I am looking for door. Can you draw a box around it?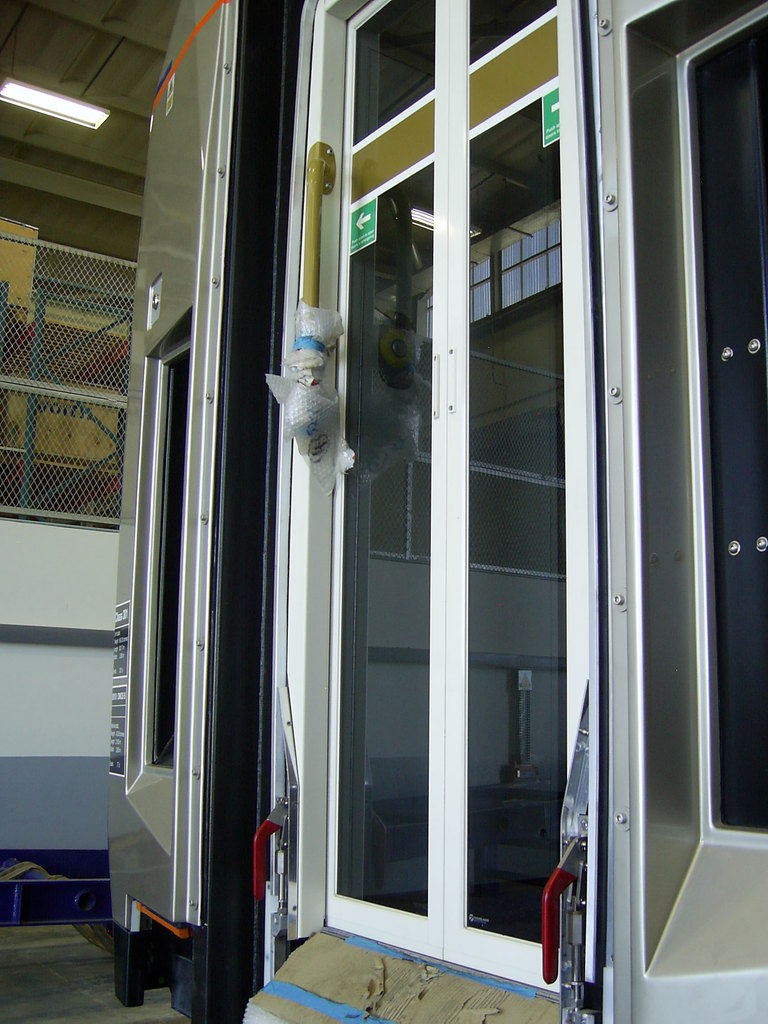
Sure, the bounding box is x1=317 y1=0 x2=570 y2=996.
